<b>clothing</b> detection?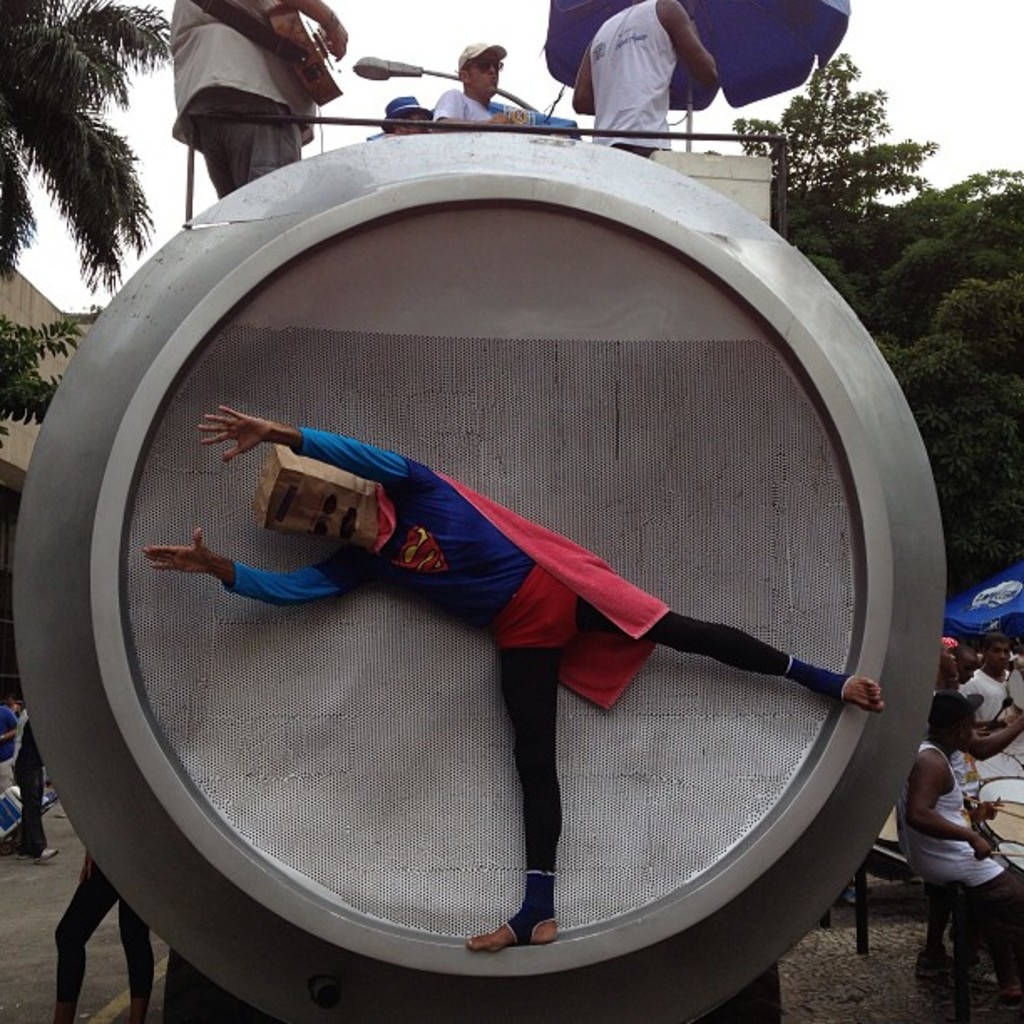
[591, 10, 671, 151]
